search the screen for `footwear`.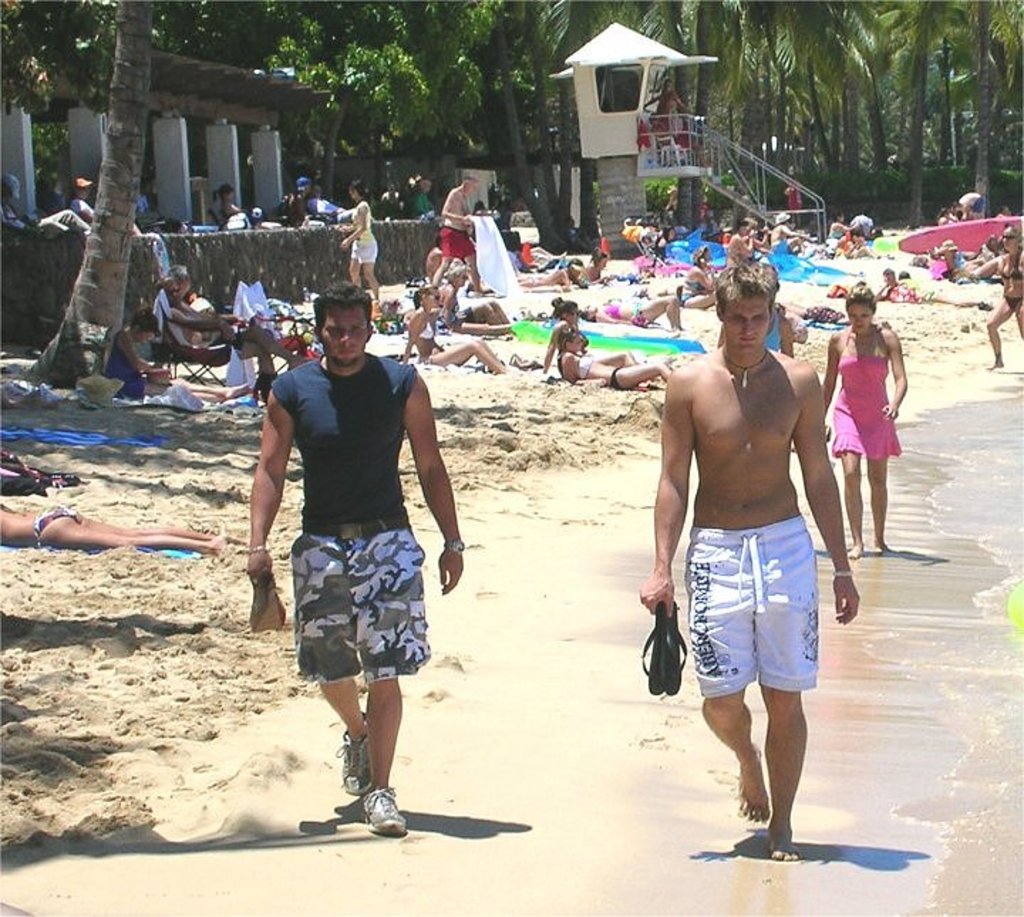
Found at 821, 421, 833, 442.
